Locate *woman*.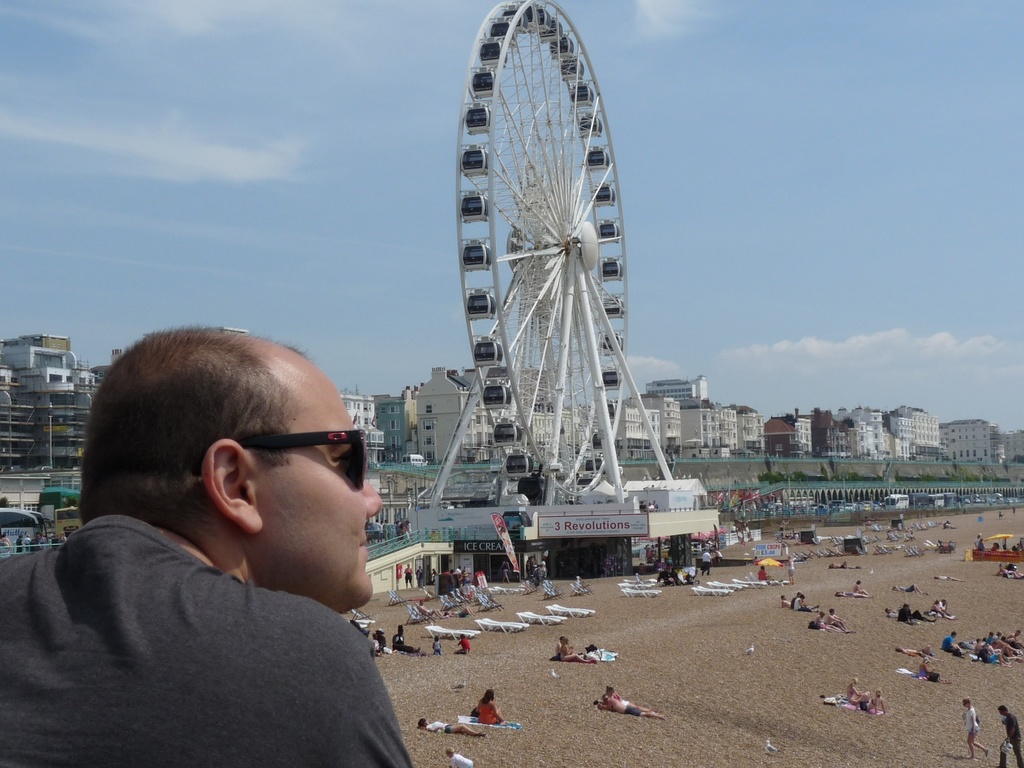
Bounding box: 394/623/422/657.
